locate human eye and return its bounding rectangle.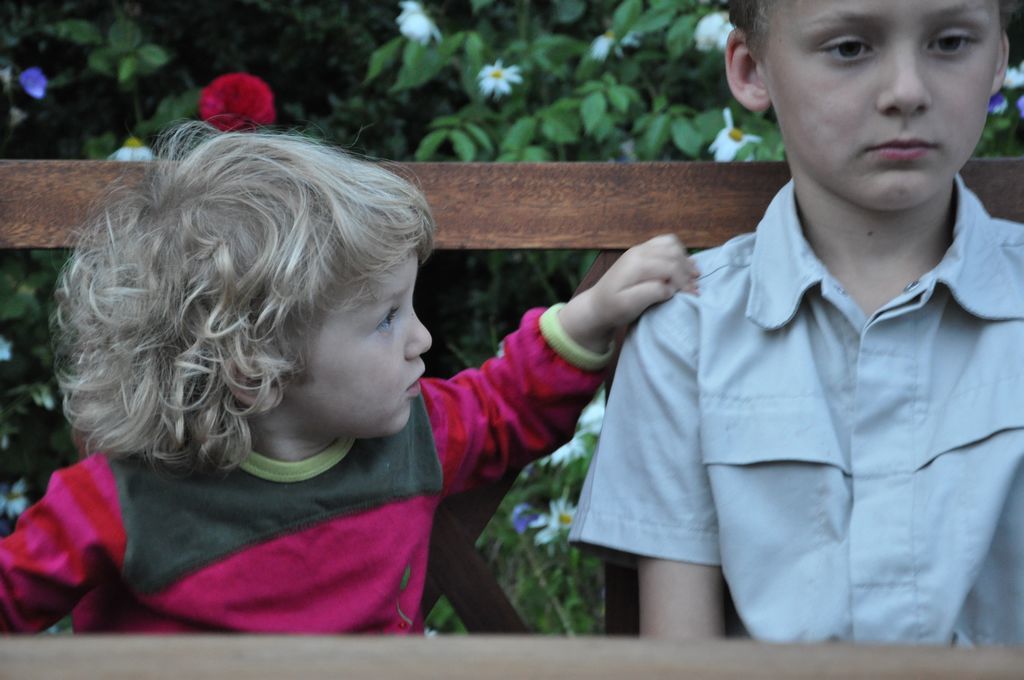
920:19:991:58.
